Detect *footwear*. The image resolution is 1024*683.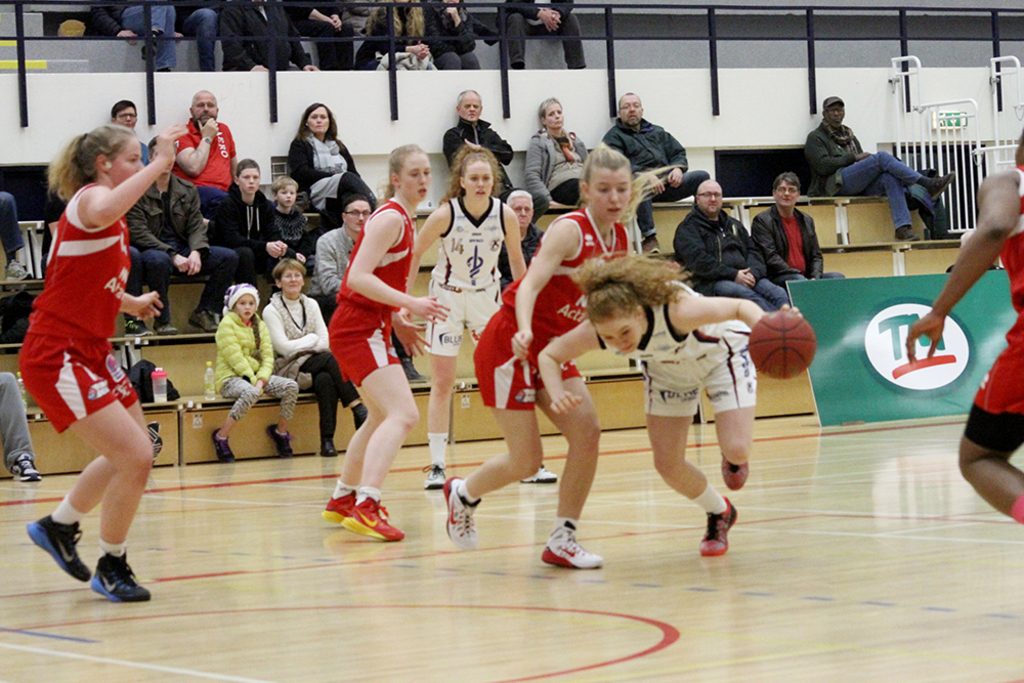
bbox=(316, 486, 356, 527).
